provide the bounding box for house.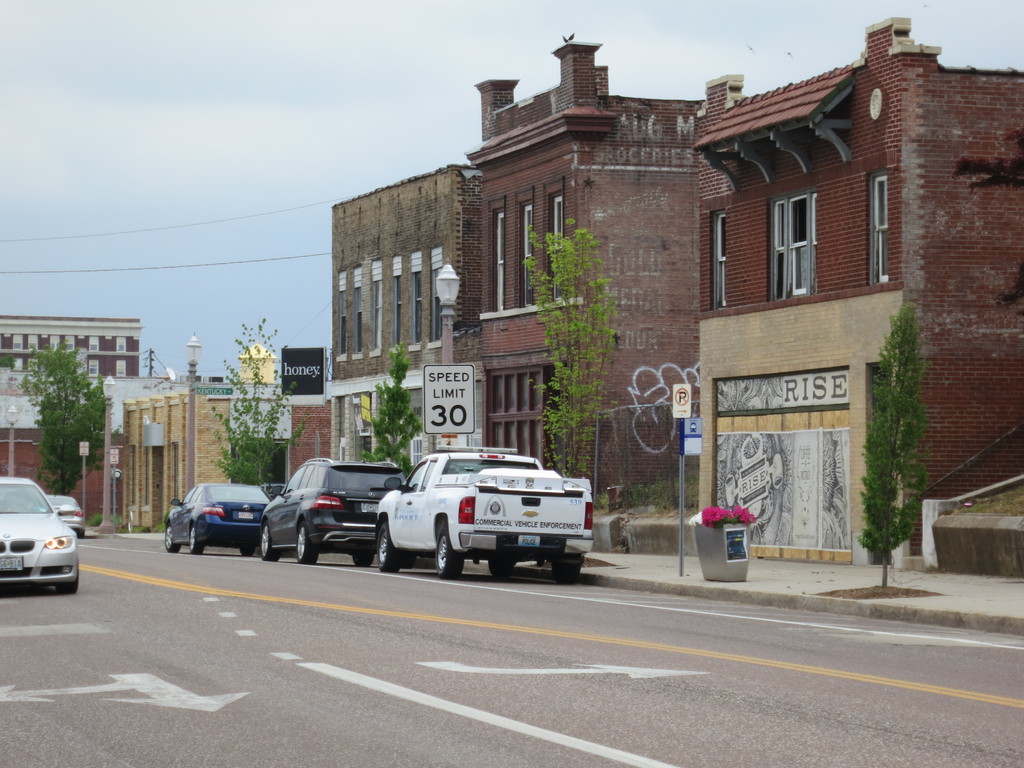
(x1=480, y1=24, x2=728, y2=507).
